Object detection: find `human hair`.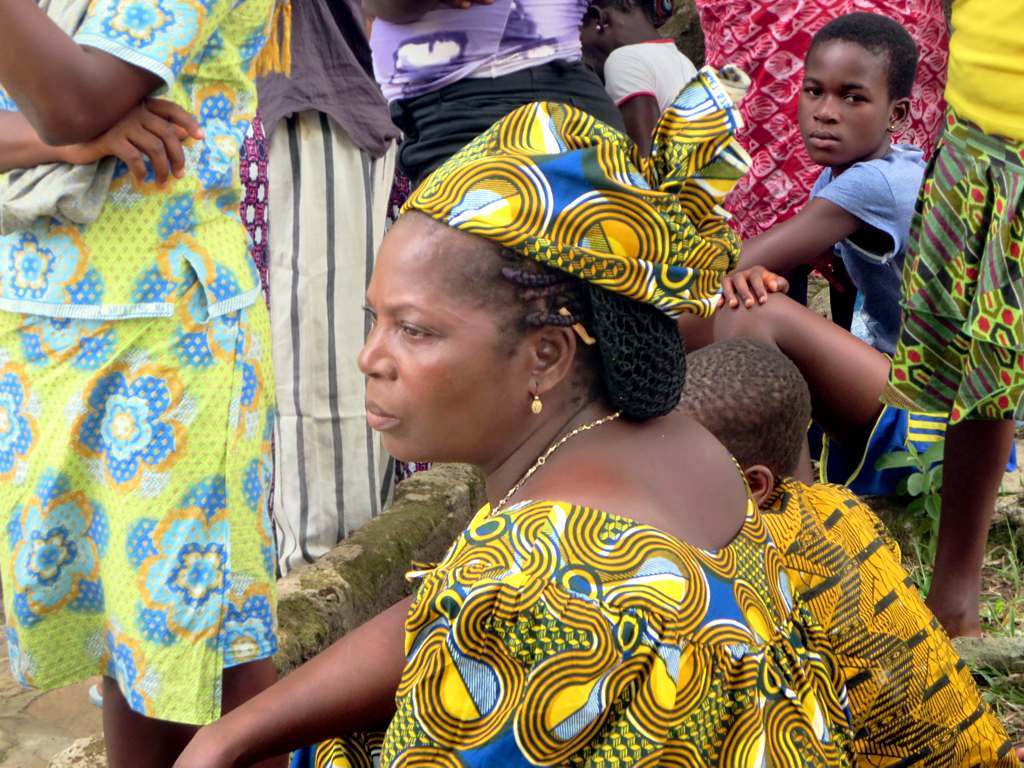
rect(673, 337, 809, 484).
